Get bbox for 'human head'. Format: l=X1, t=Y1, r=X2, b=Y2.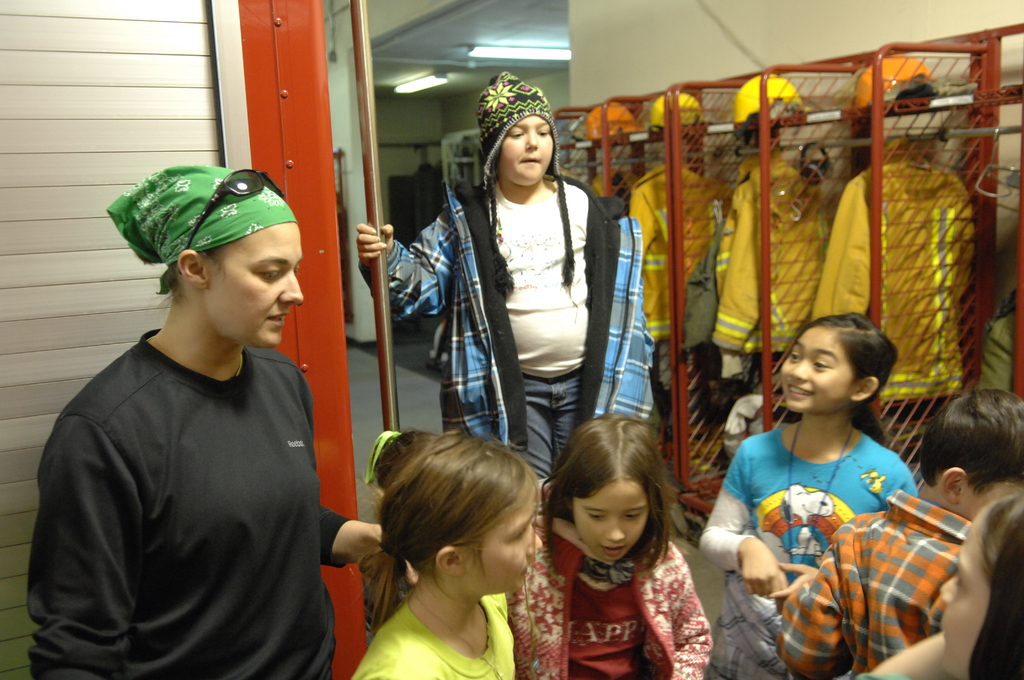
l=936, t=497, r=1023, b=679.
